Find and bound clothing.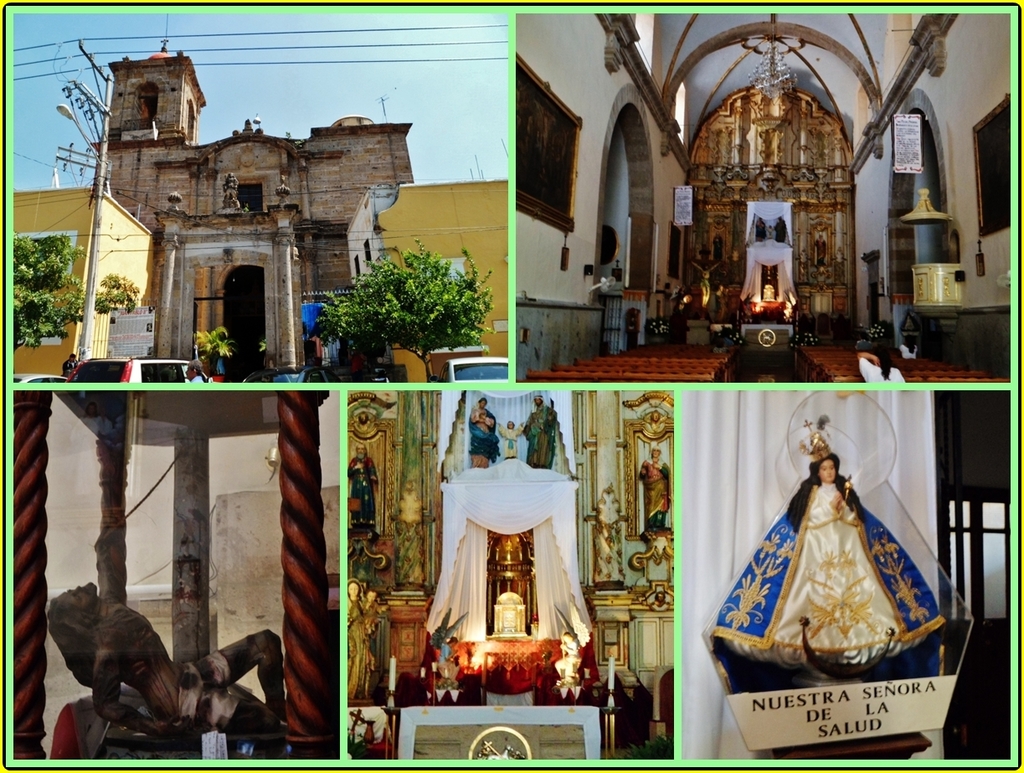
Bound: x1=63, y1=358, x2=79, y2=377.
